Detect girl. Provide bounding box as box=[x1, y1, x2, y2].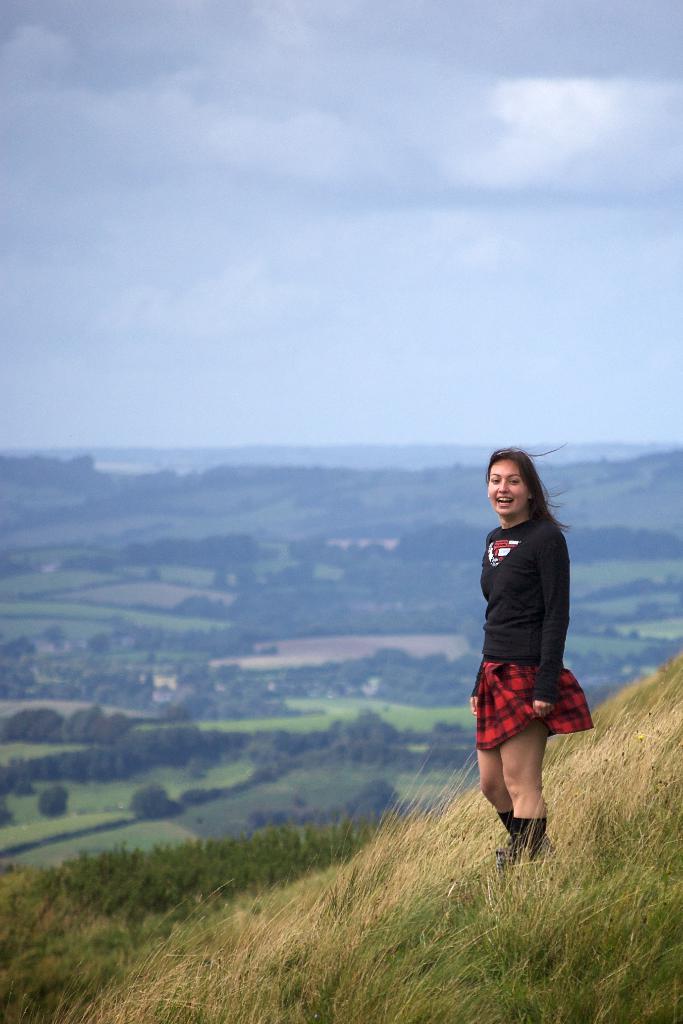
box=[465, 440, 598, 868].
